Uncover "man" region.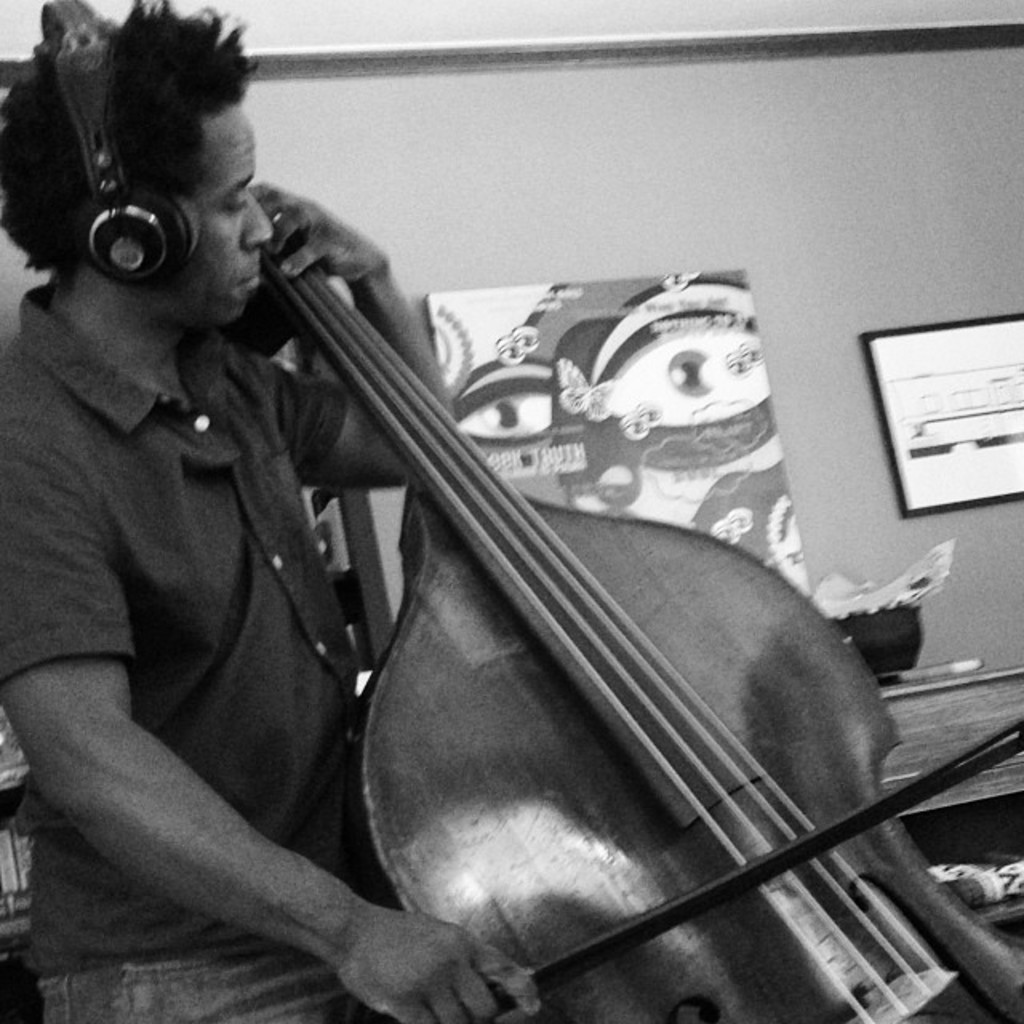
Uncovered: {"left": 16, "top": 0, "right": 434, "bottom": 1023}.
